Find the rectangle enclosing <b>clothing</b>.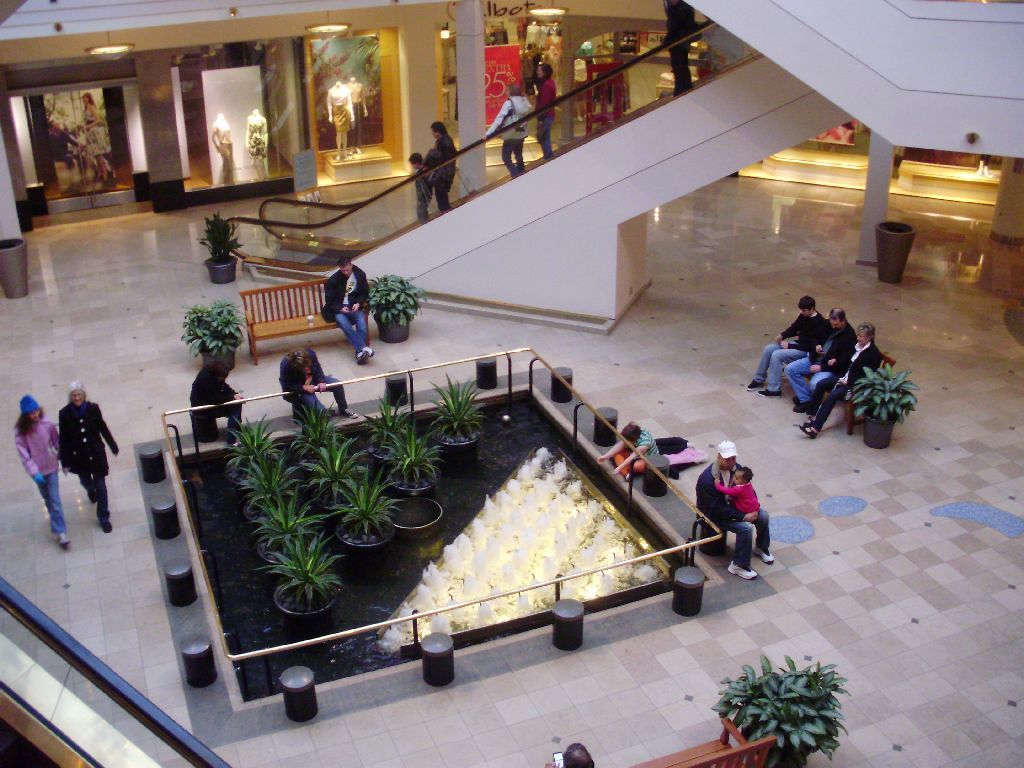
<bbox>577, 41, 591, 57</bbox>.
